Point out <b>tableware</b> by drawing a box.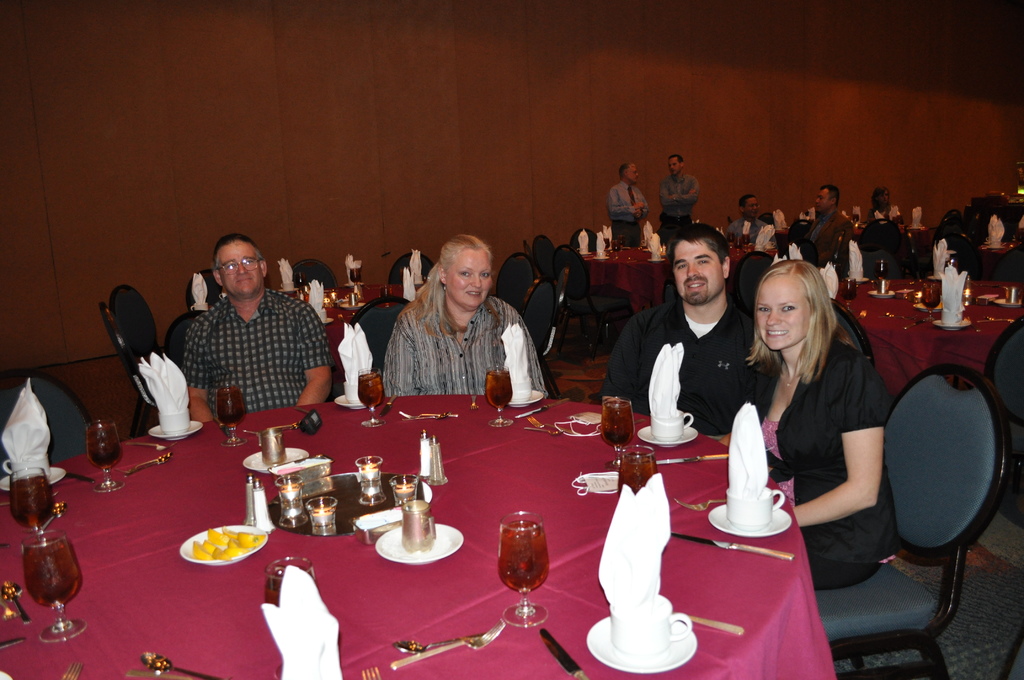
402 410 460 418.
